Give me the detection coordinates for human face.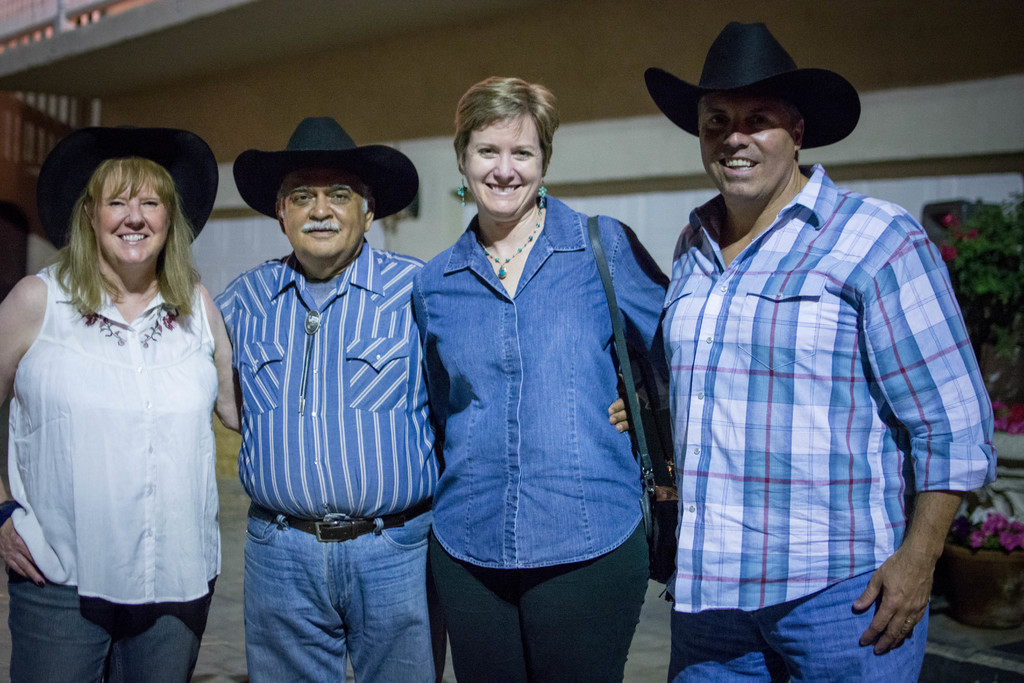
<region>94, 165, 169, 266</region>.
